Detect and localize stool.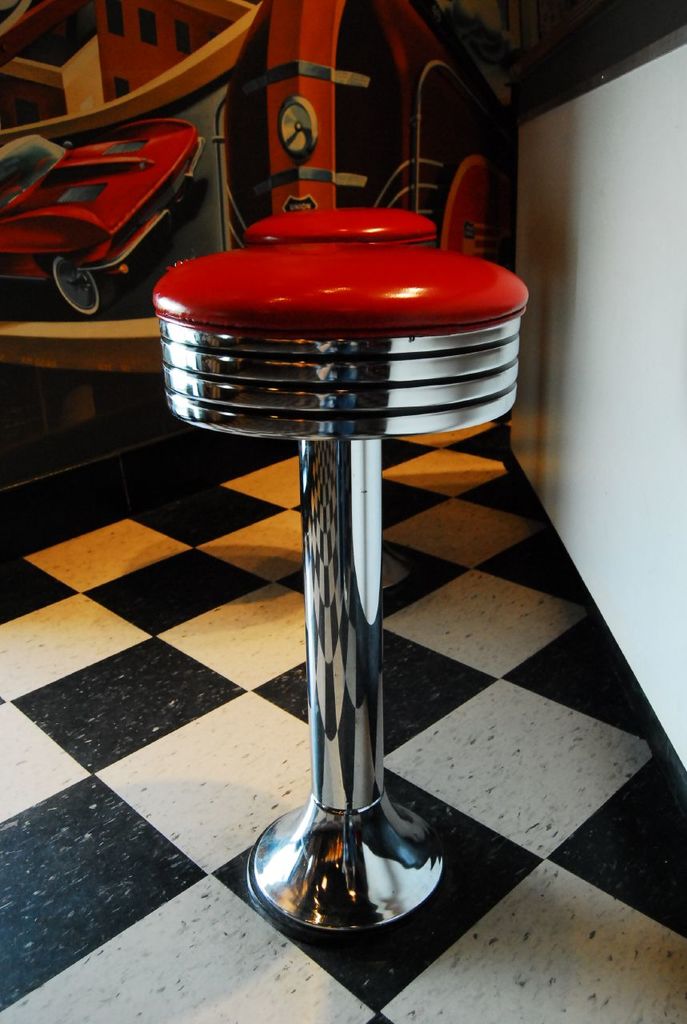
Localized at bbox=[150, 244, 529, 934].
